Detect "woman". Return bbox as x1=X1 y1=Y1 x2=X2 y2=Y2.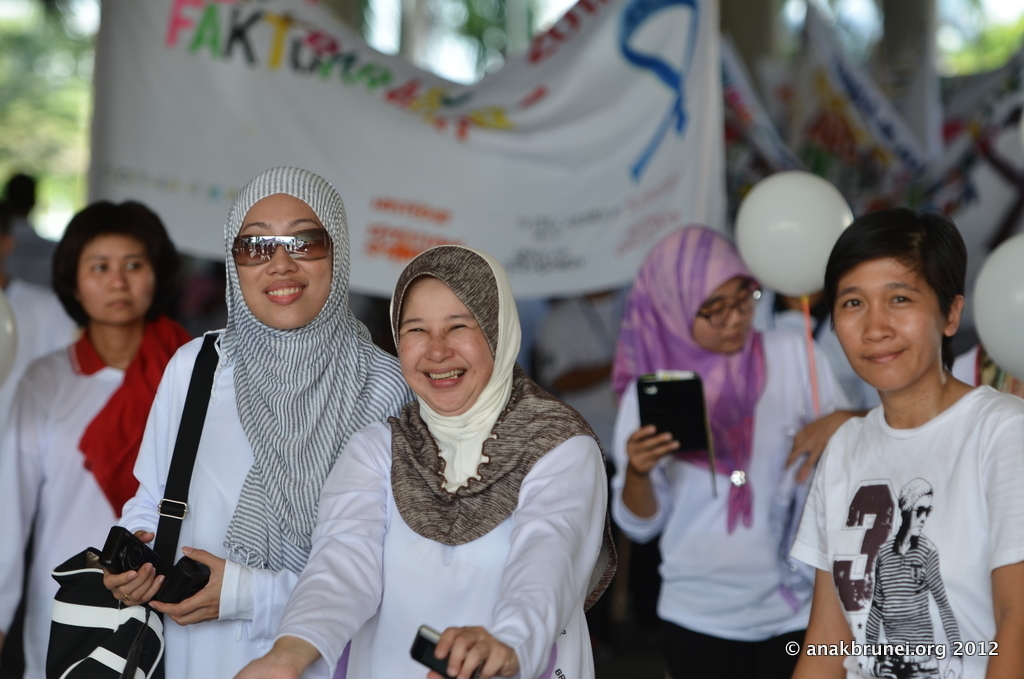
x1=118 y1=160 x2=432 y2=678.
